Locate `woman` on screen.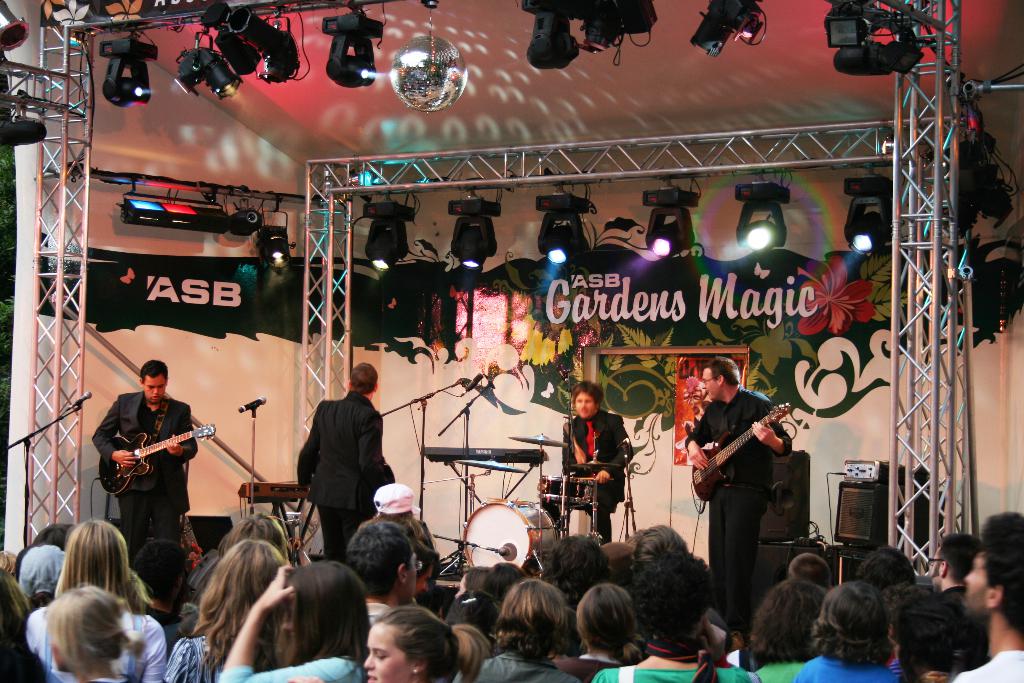
On screen at (x1=0, y1=563, x2=47, y2=682).
